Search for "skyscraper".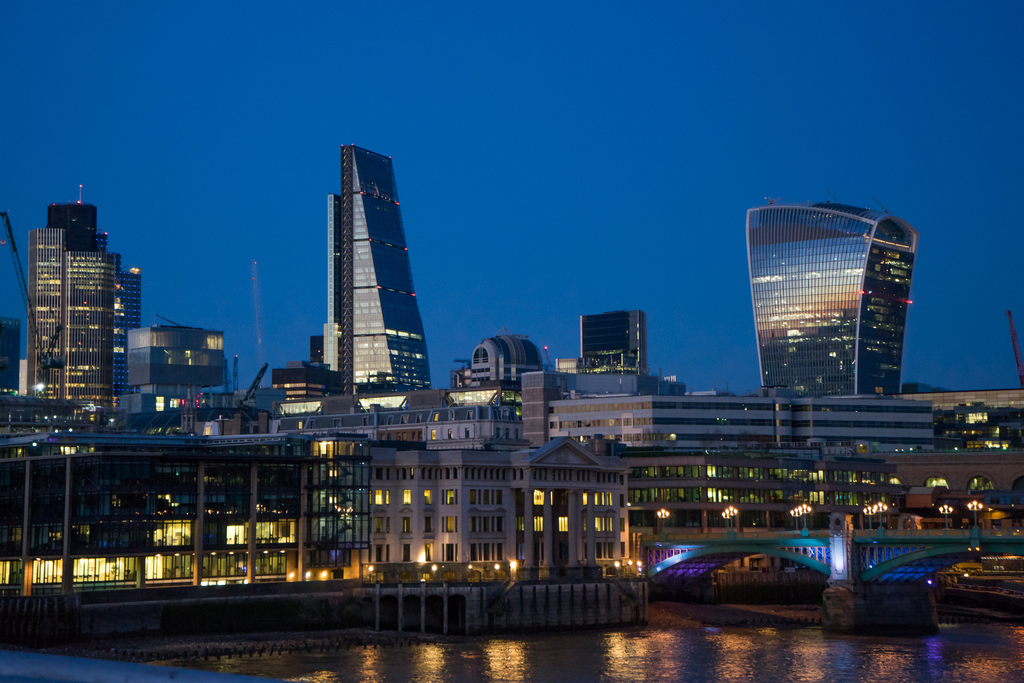
Found at <bbox>111, 267, 150, 409</bbox>.
